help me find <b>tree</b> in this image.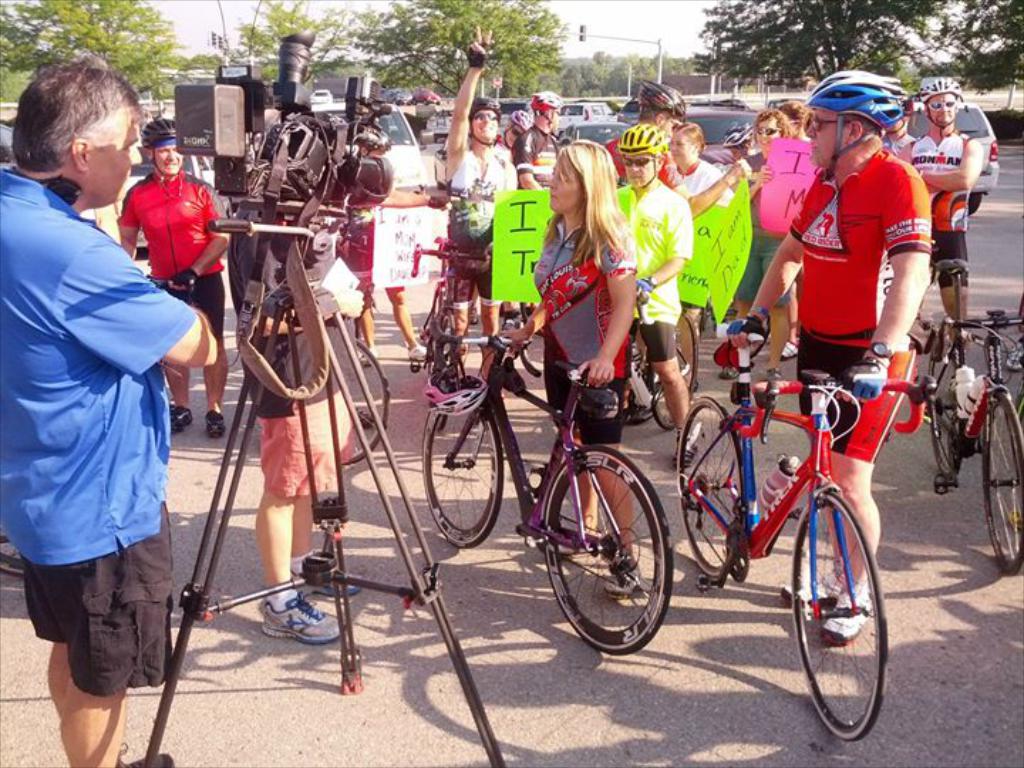
Found it: l=0, t=0, r=107, b=90.
